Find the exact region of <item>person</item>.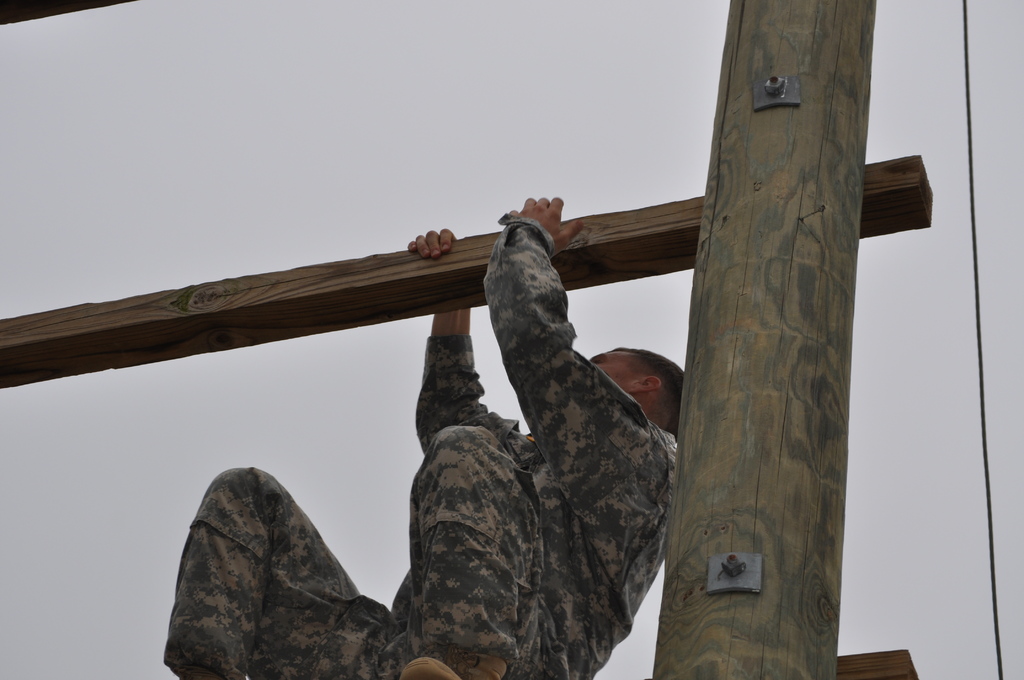
Exact region: [left=90, top=190, right=671, bottom=679].
